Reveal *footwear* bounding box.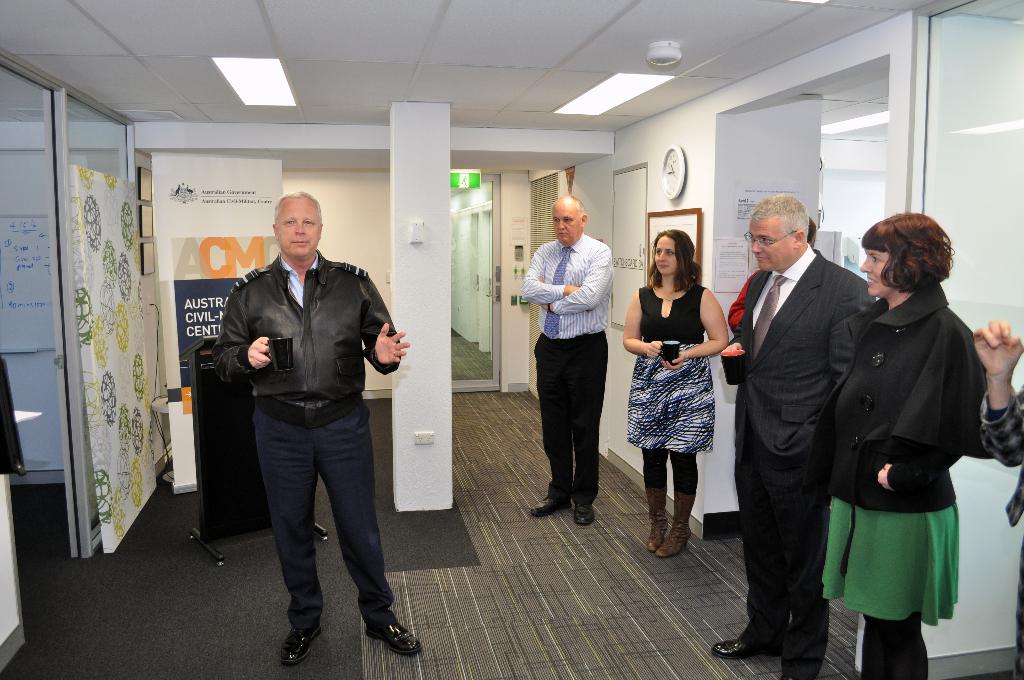
Revealed: <box>657,489,691,555</box>.
